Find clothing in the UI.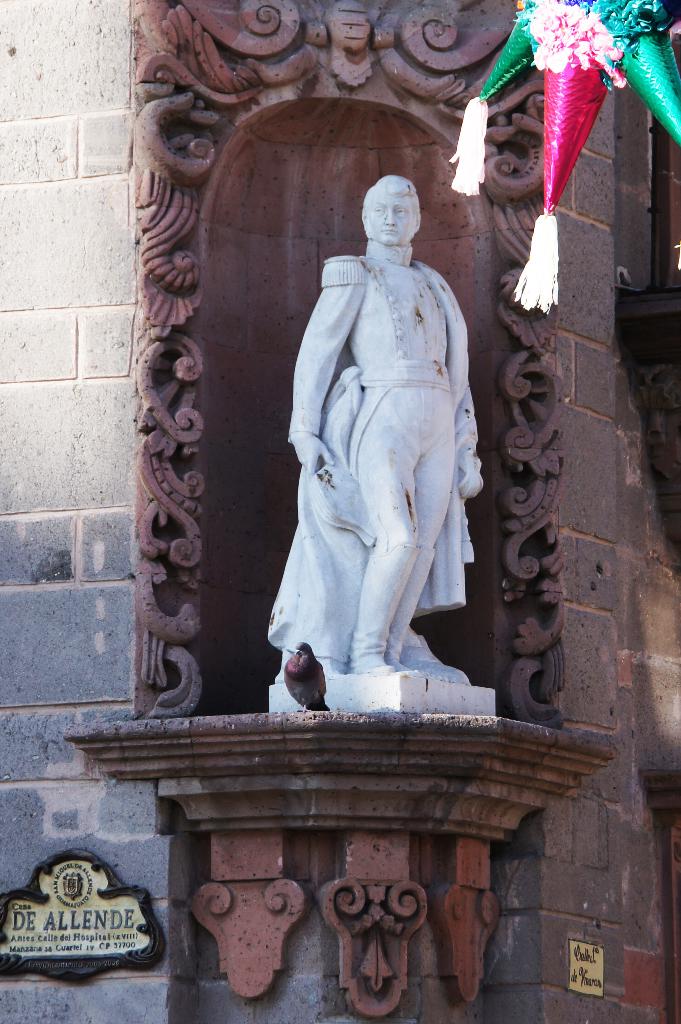
UI element at [274, 257, 488, 689].
